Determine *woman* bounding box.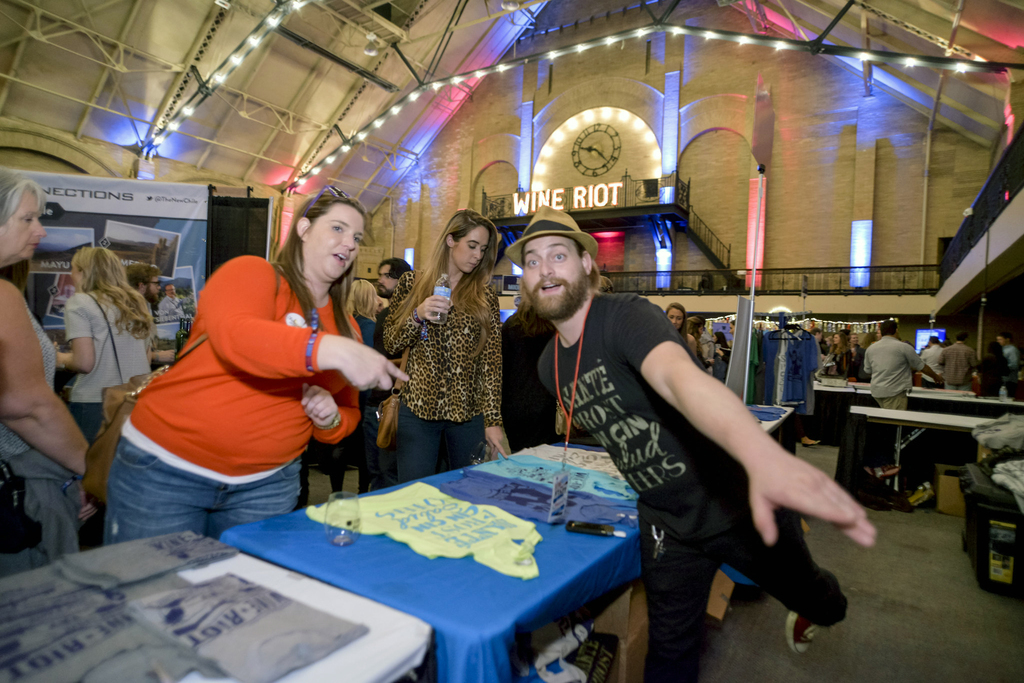
Determined: (387, 219, 510, 473).
